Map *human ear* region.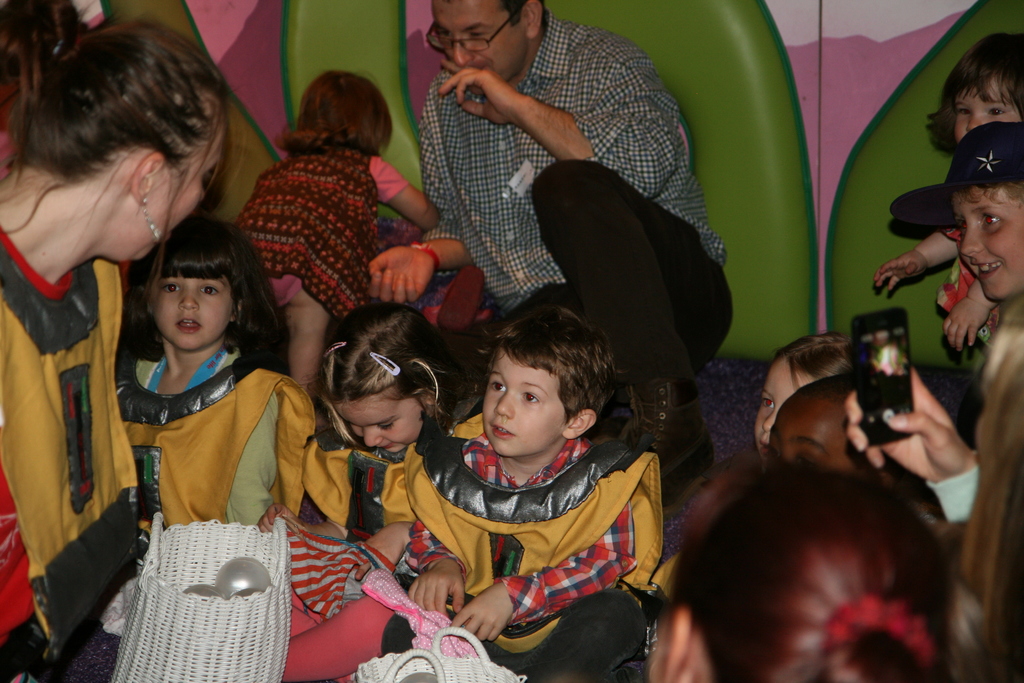
Mapped to box=[130, 151, 164, 204].
